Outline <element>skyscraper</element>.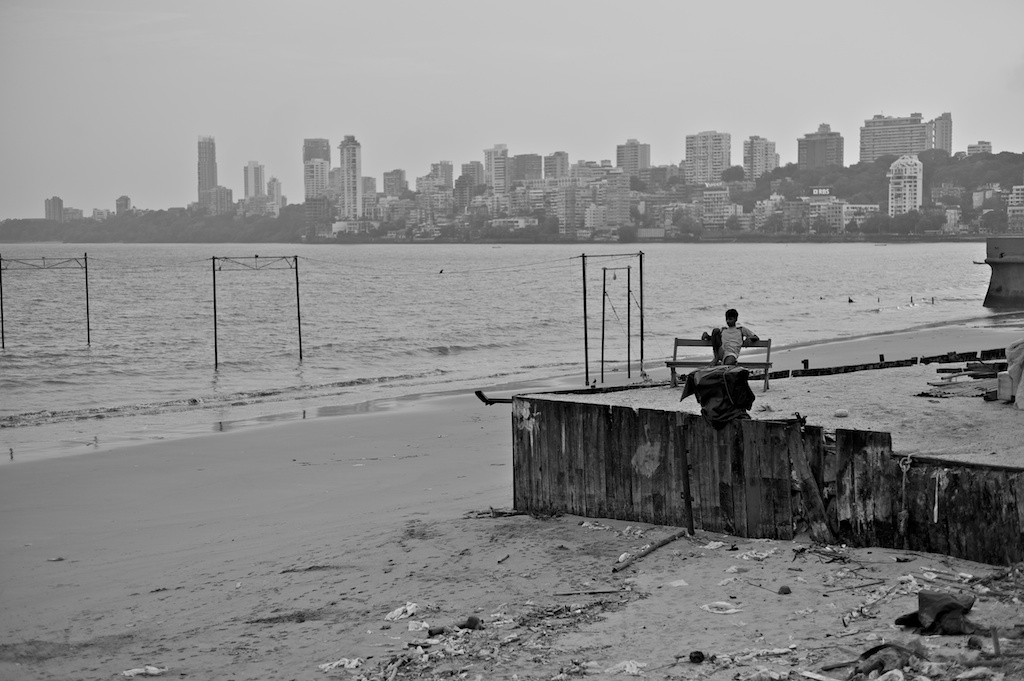
Outline: 883 152 917 220.
